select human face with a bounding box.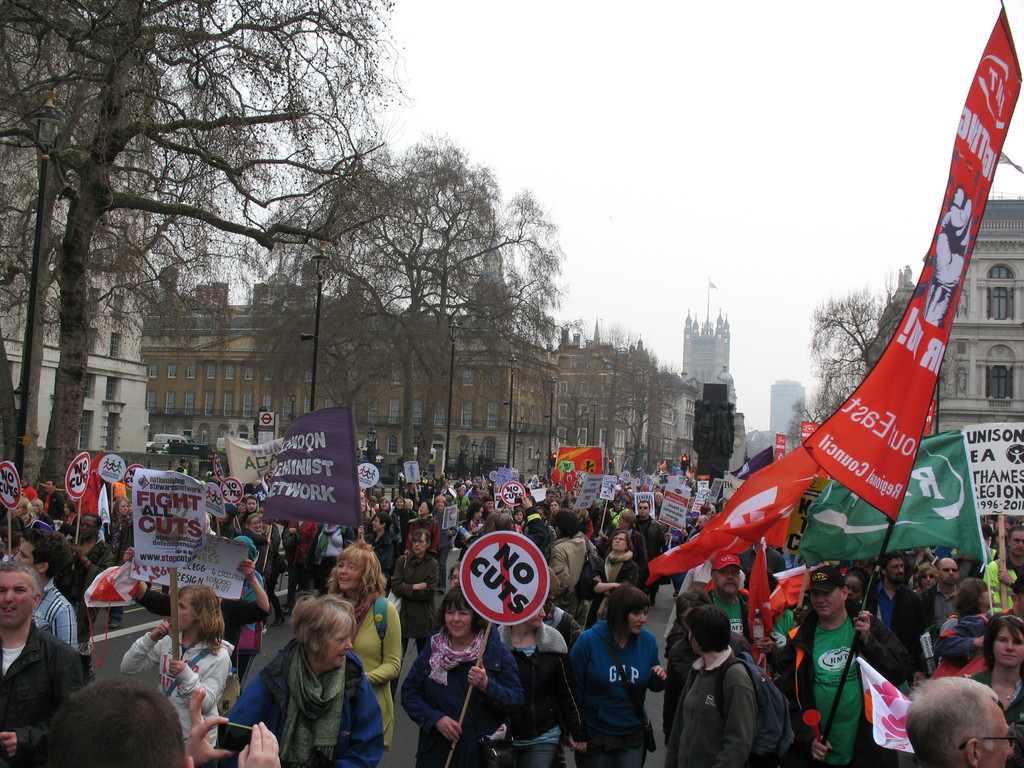
BBox(995, 623, 1023, 675).
